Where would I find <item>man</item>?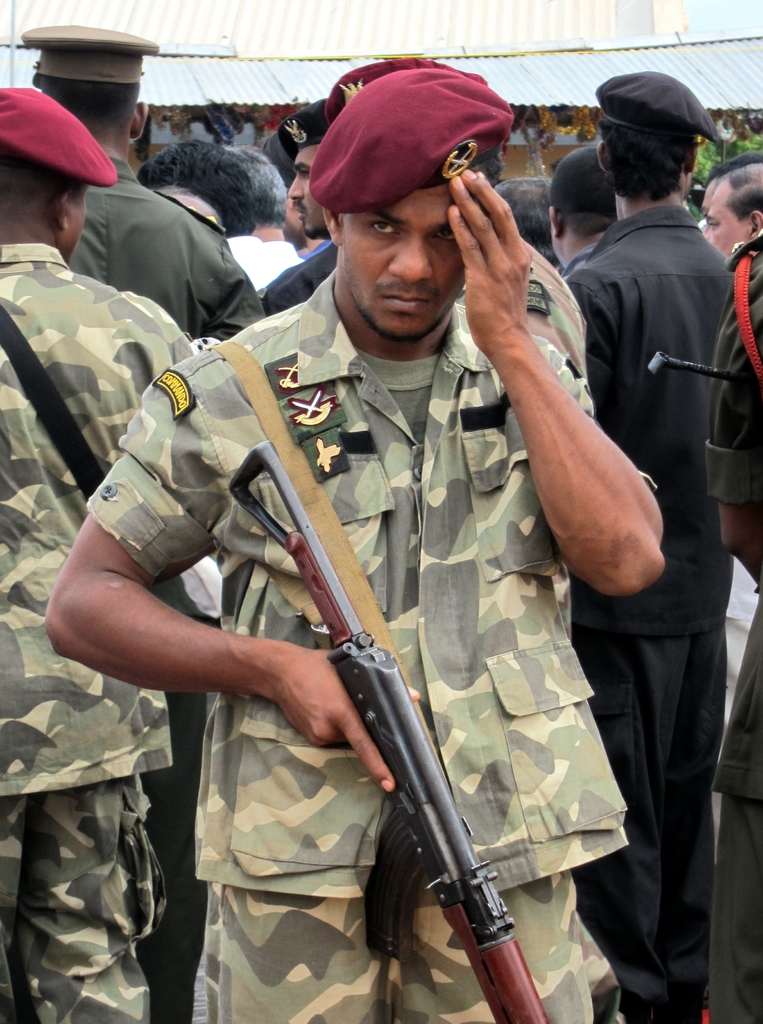
At crop(232, 143, 307, 271).
